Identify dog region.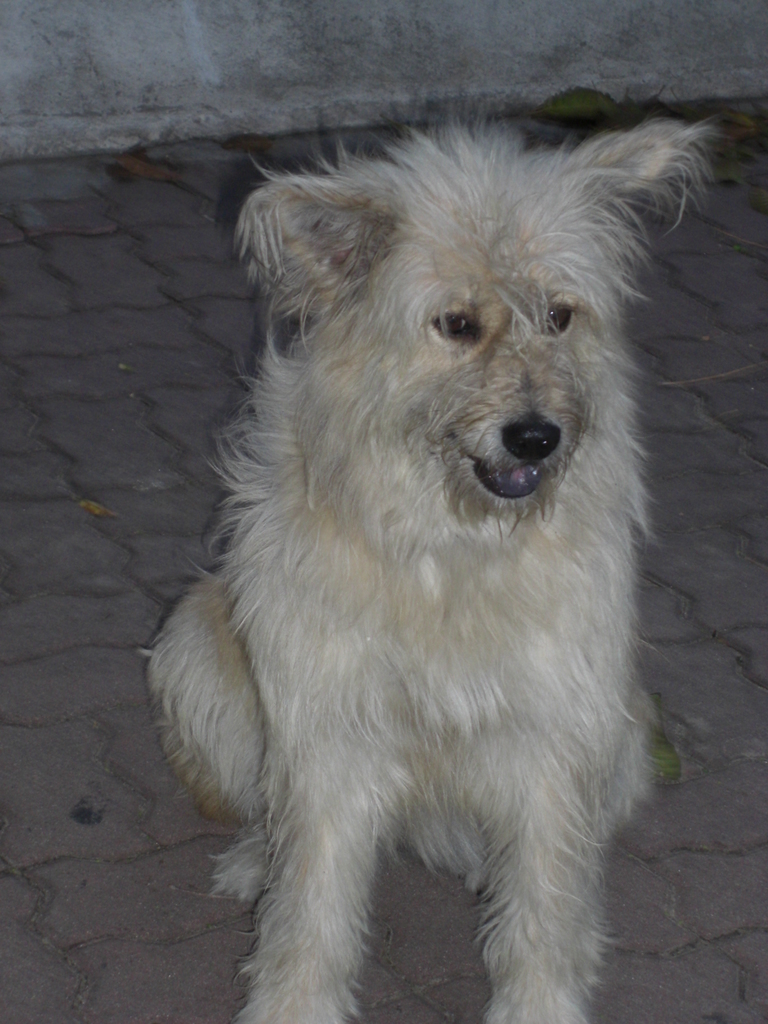
Region: 132:113:726:1023.
